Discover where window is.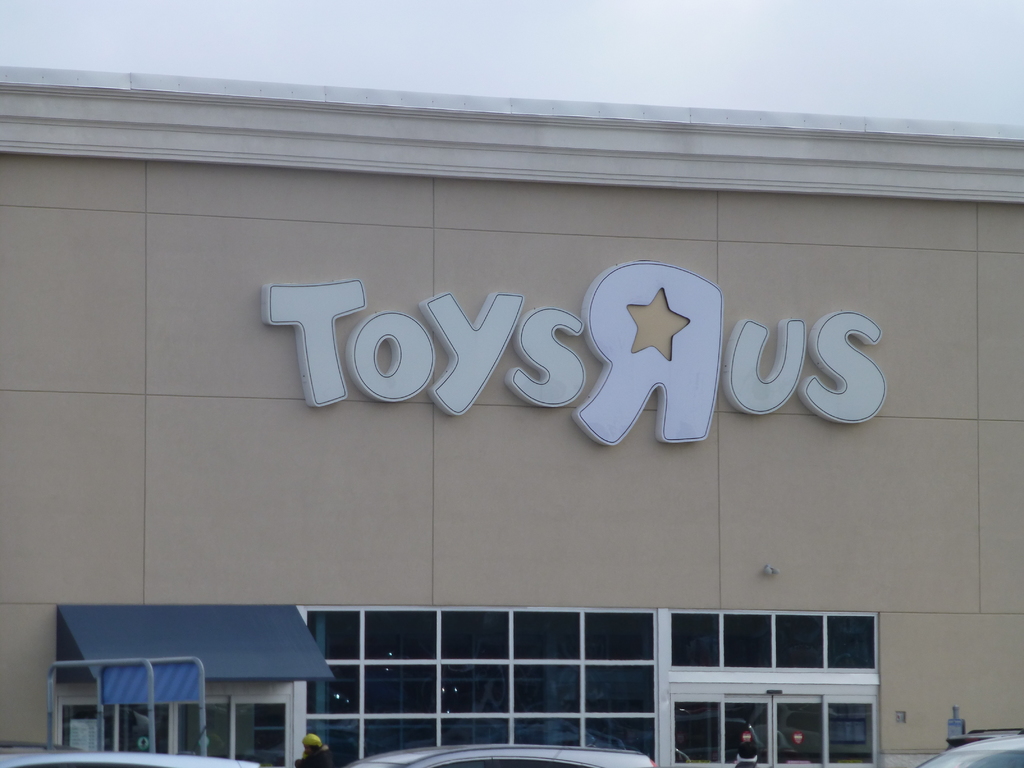
Discovered at select_region(298, 605, 657, 767).
